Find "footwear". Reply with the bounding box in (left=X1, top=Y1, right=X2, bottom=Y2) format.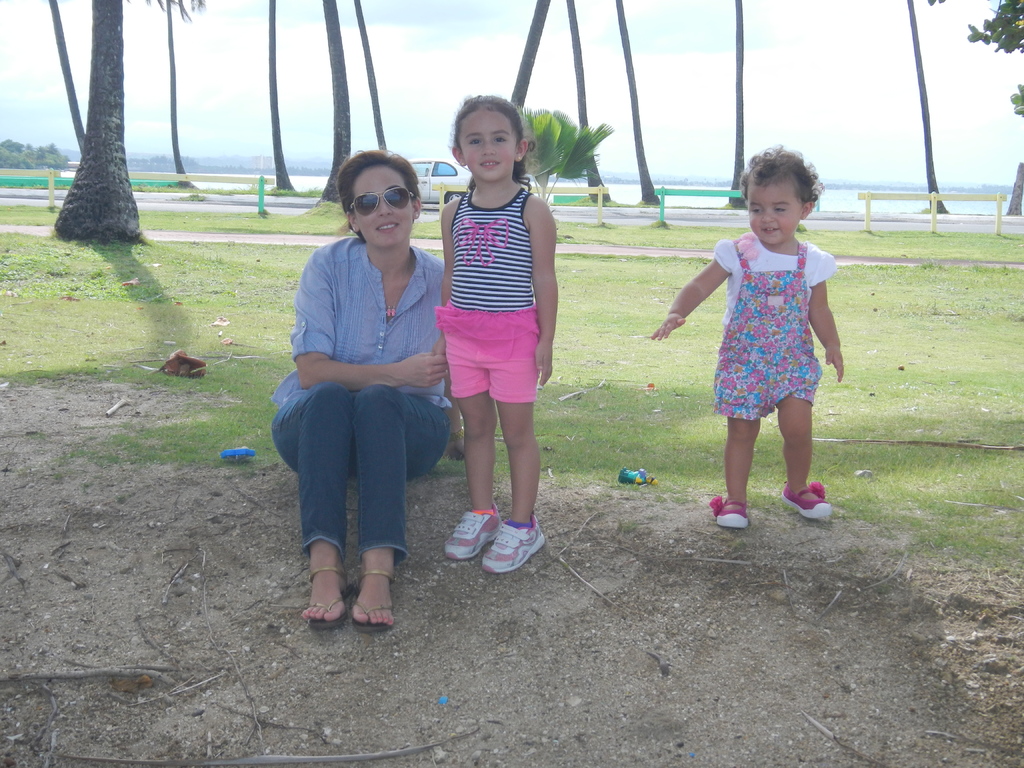
(left=294, top=533, right=399, bottom=637).
